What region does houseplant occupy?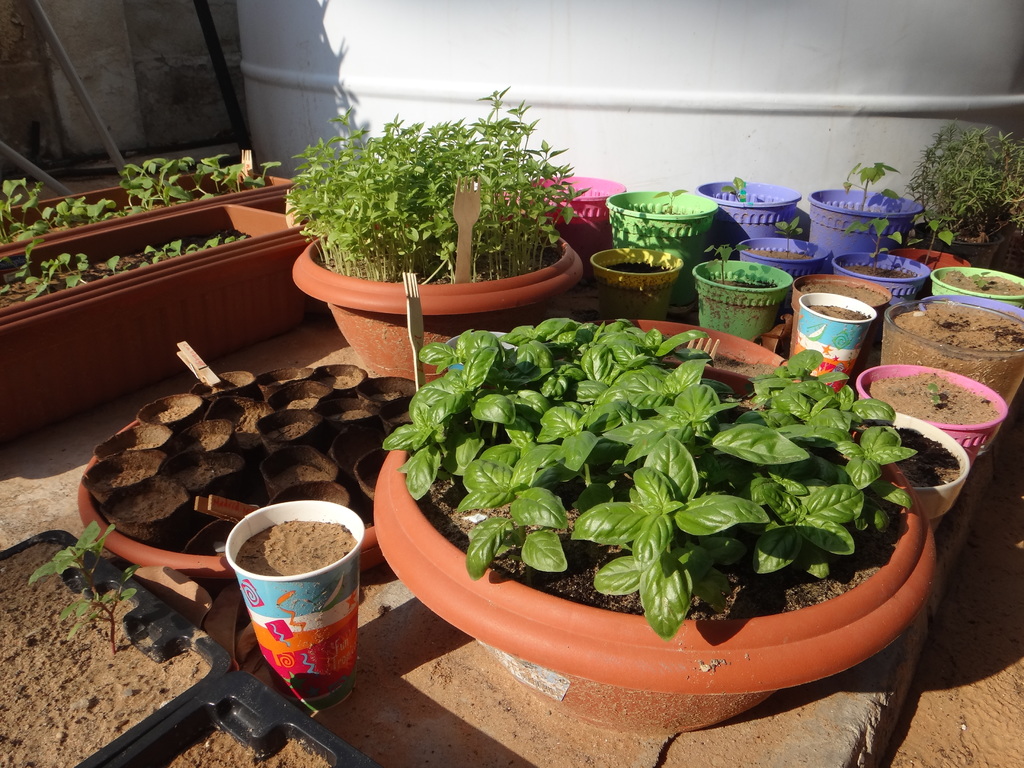
516,170,624,254.
